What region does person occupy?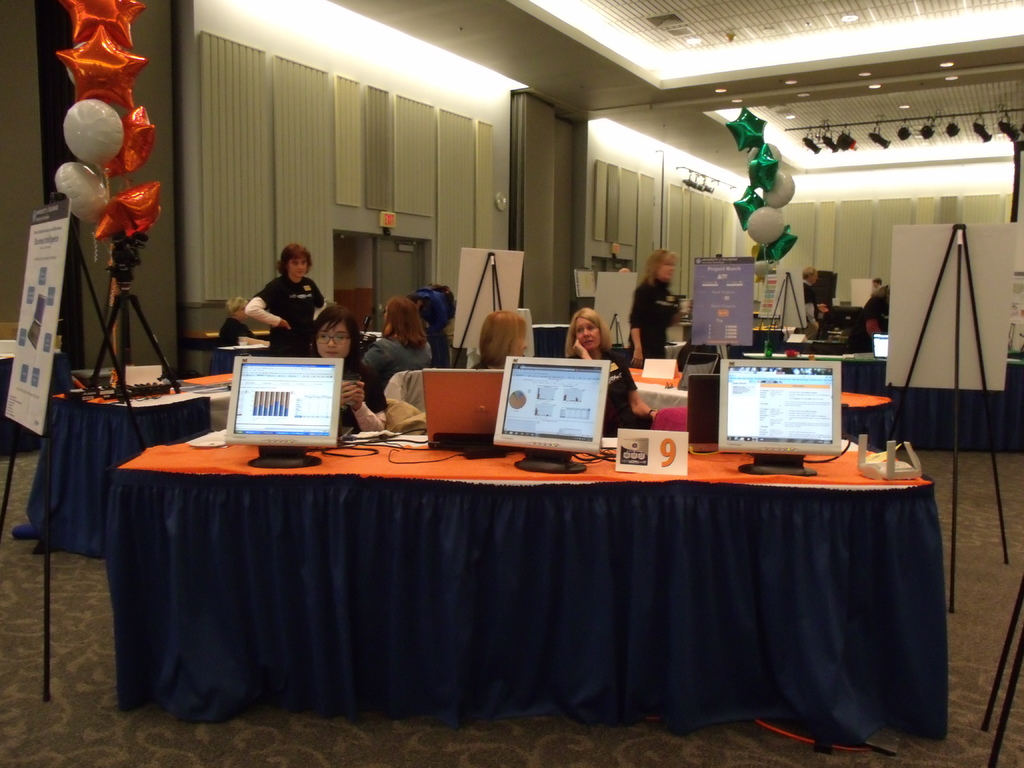
801/264/821/331.
